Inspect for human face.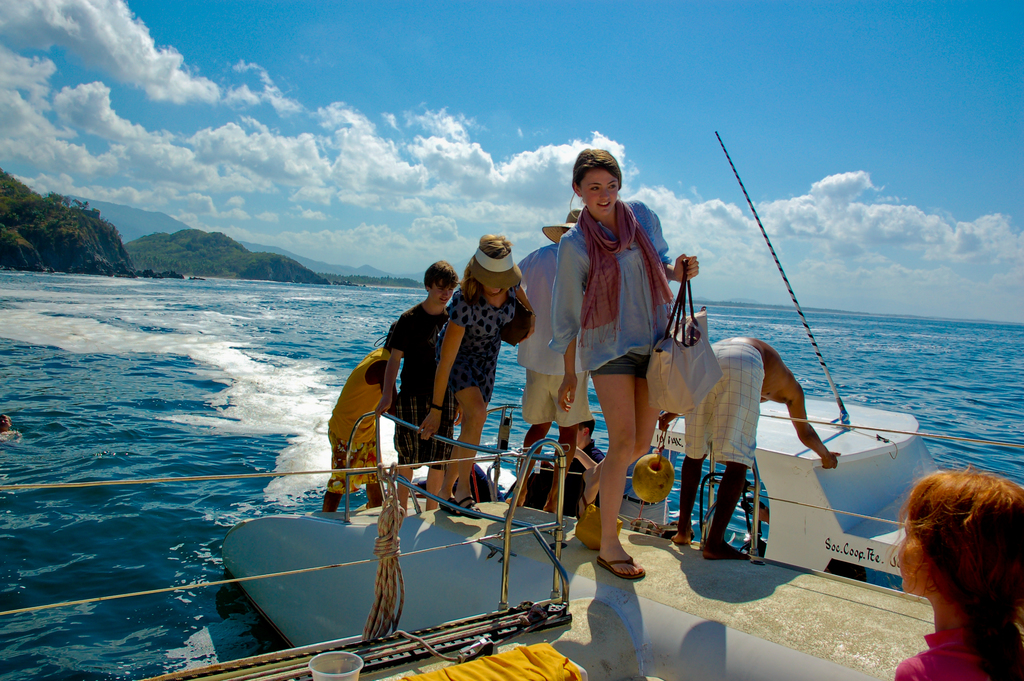
Inspection: box(579, 170, 620, 218).
